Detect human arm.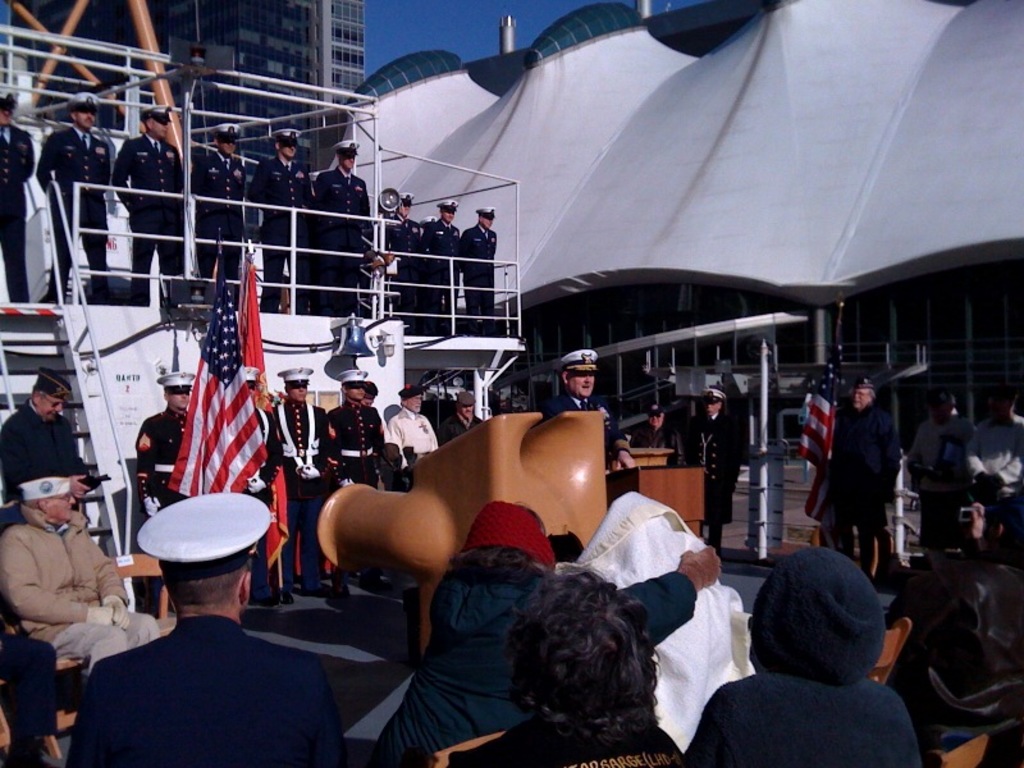
Detected at {"left": 439, "top": 416, "right": 452, "bottom": 443}.
